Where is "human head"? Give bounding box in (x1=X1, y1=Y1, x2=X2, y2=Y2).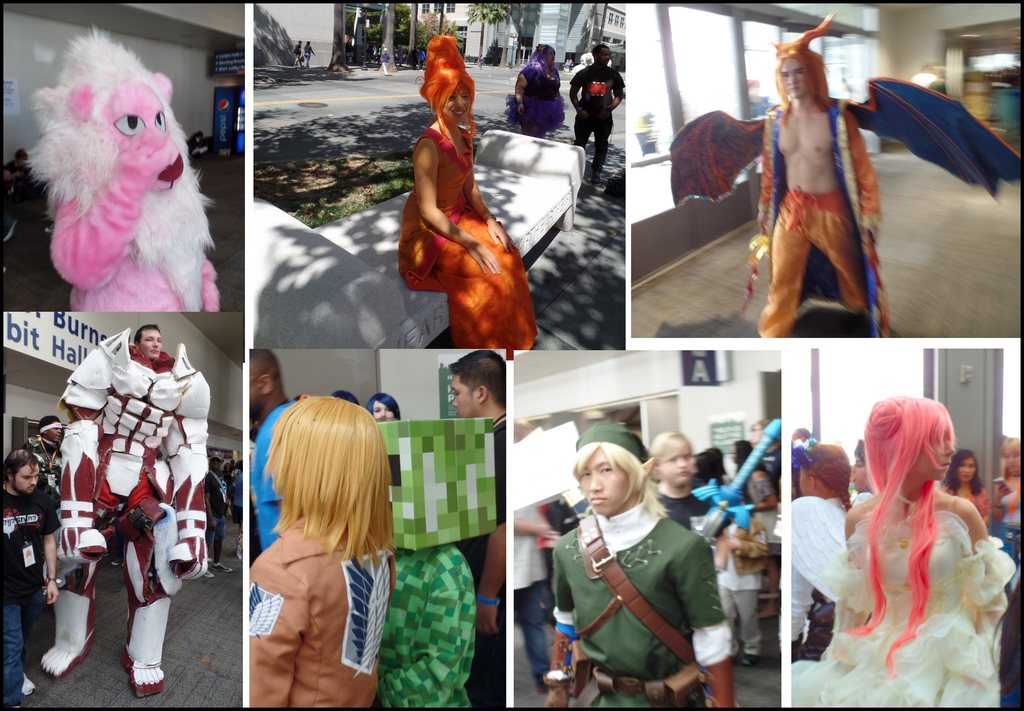
(x1=646, y1=432, x2=696, y2=487).
